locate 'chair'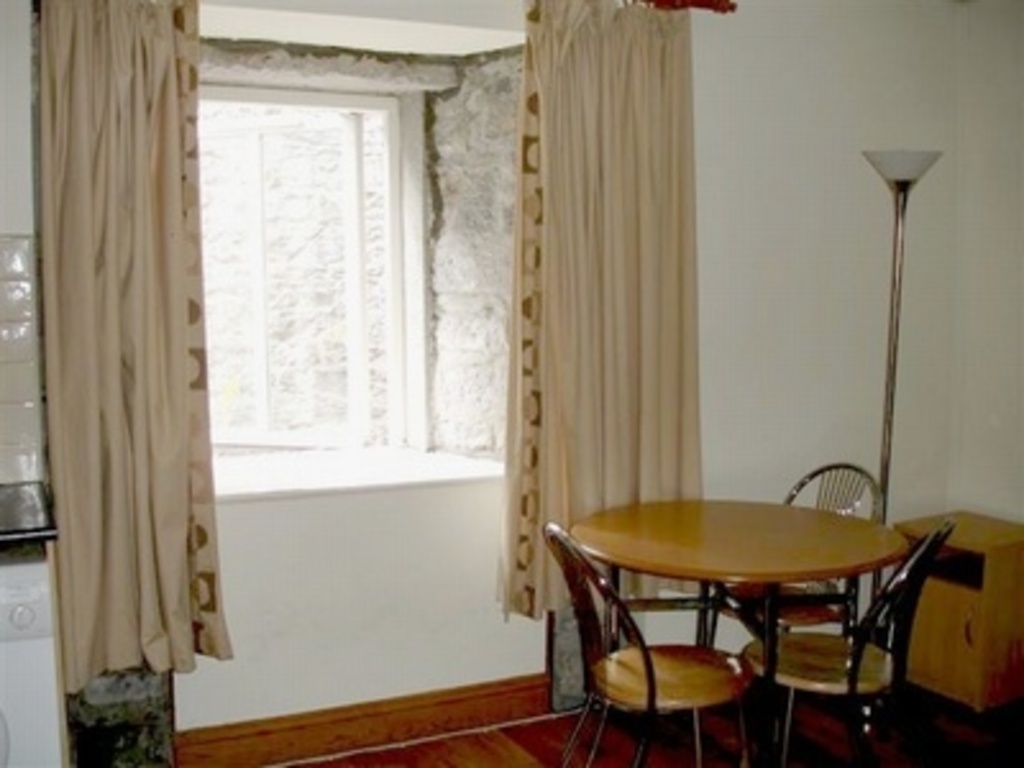
[x1=704, y1=458, x2=888, y2=645]
